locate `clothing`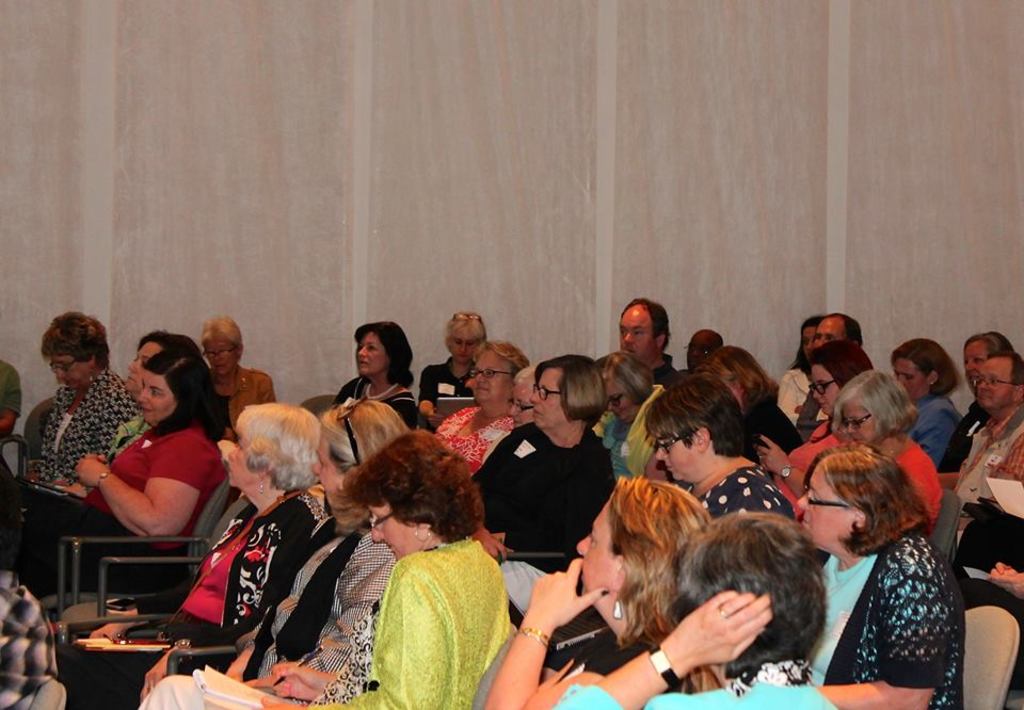
(419,354,476,415)
